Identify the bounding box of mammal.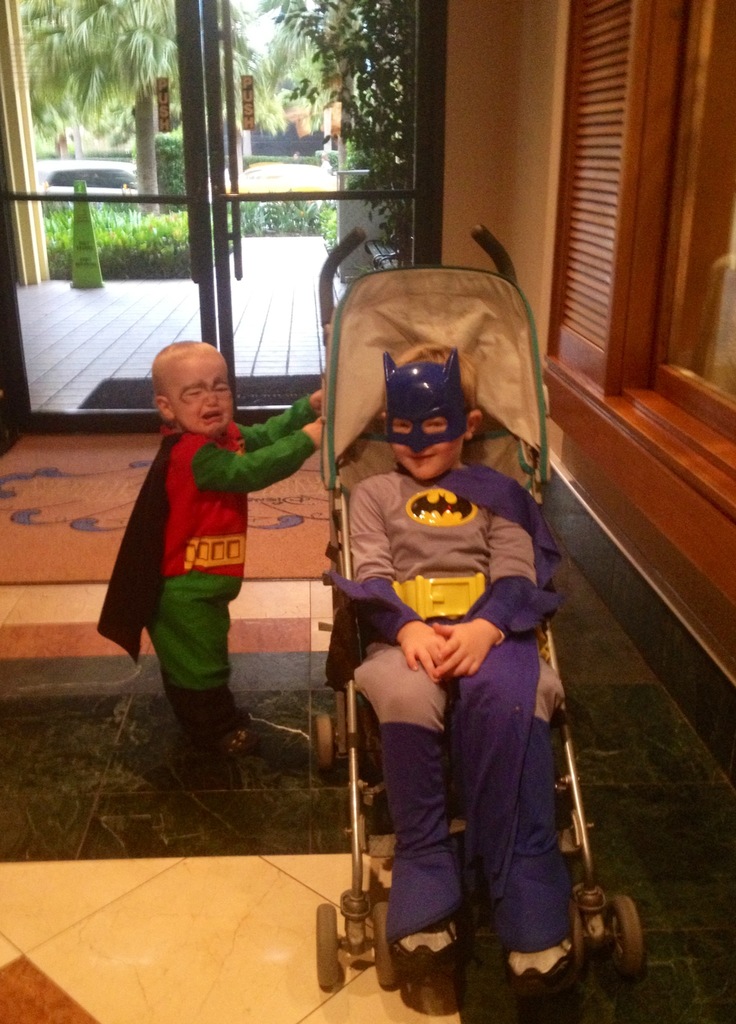
l=319, t=234, r=604, b=1001.
